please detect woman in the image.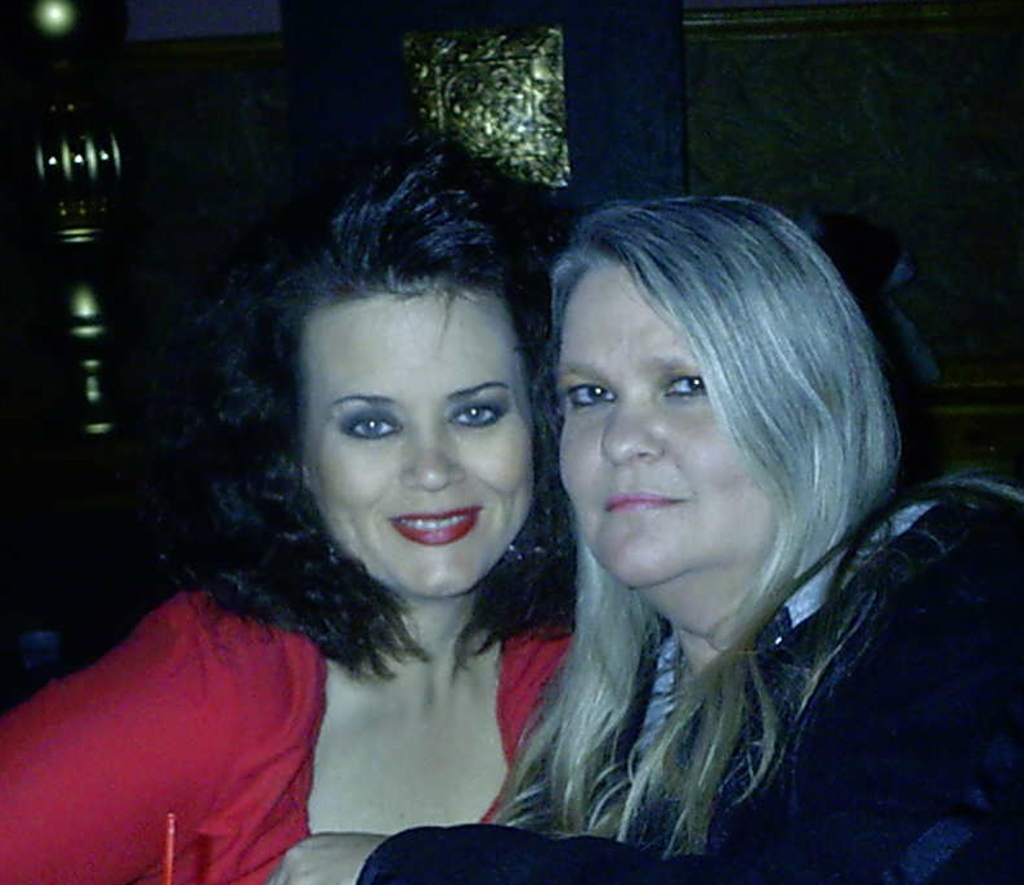
left=0, top=128, right=583, bottom=884.
